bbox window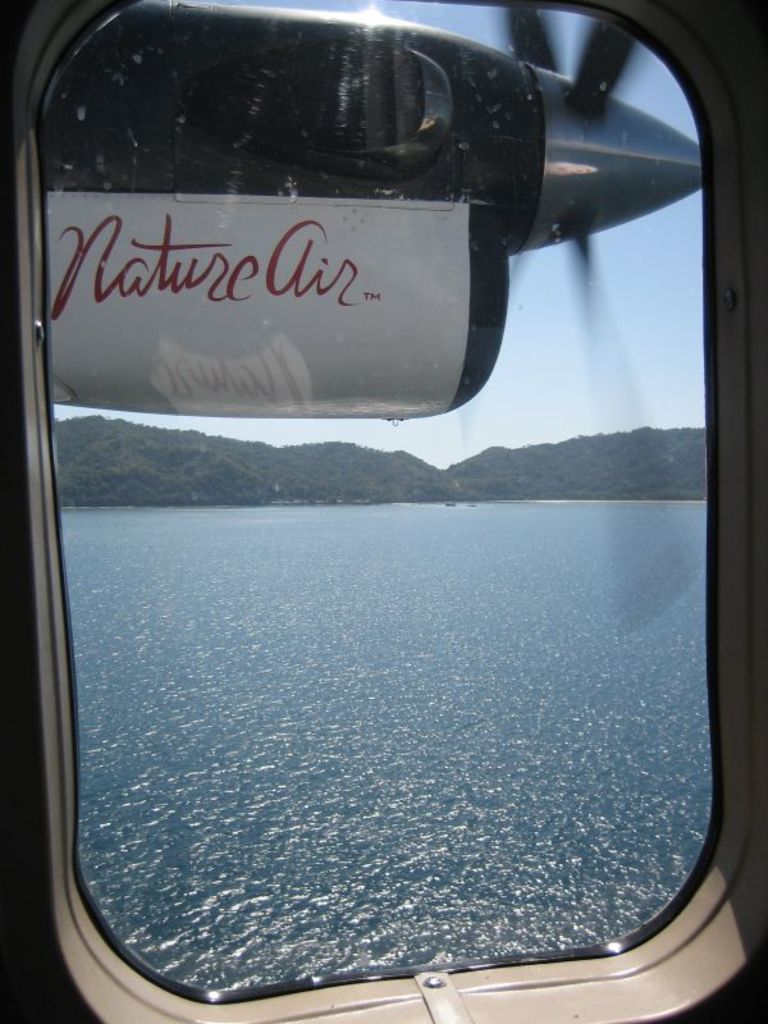
[x1=37, y1=26, x2=767, y2=1023]
